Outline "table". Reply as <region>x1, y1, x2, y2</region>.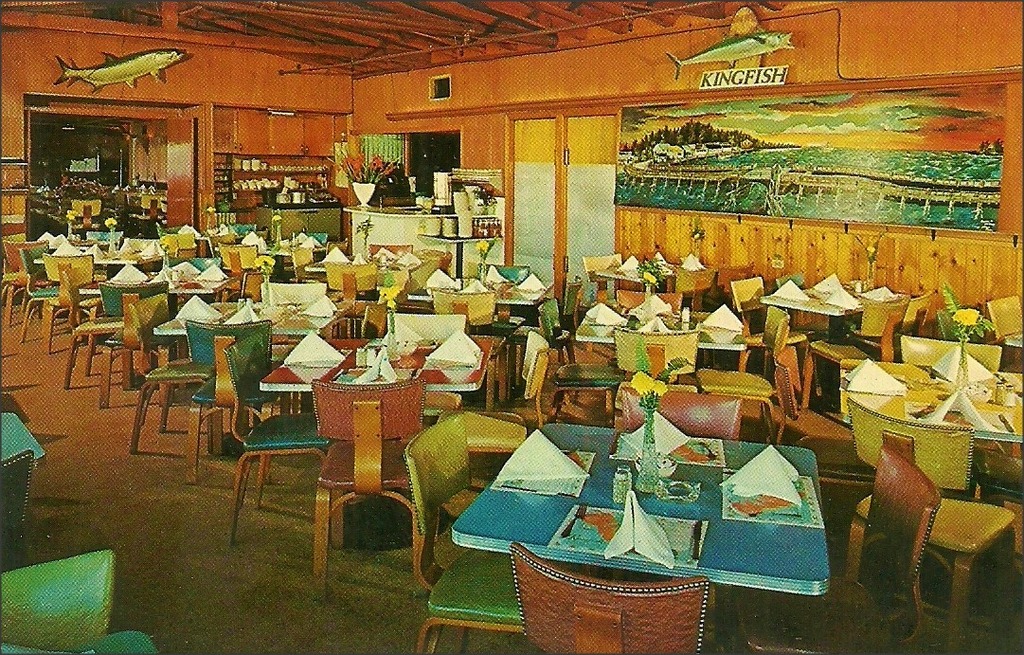
<region>838, 369, 1023, 497</region>.
